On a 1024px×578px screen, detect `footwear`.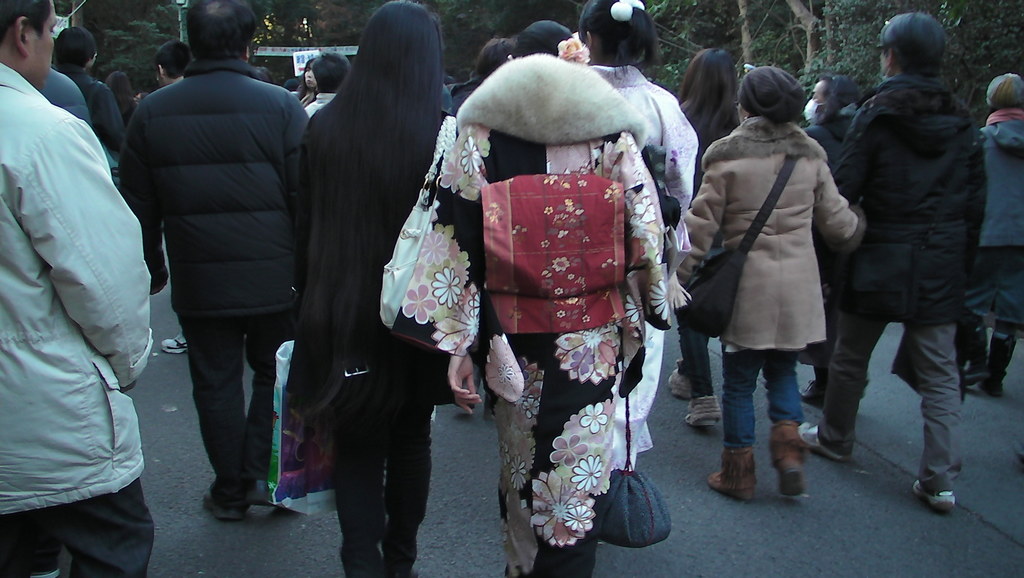
[x1=906, y1=458, x2=969, y2=518].
